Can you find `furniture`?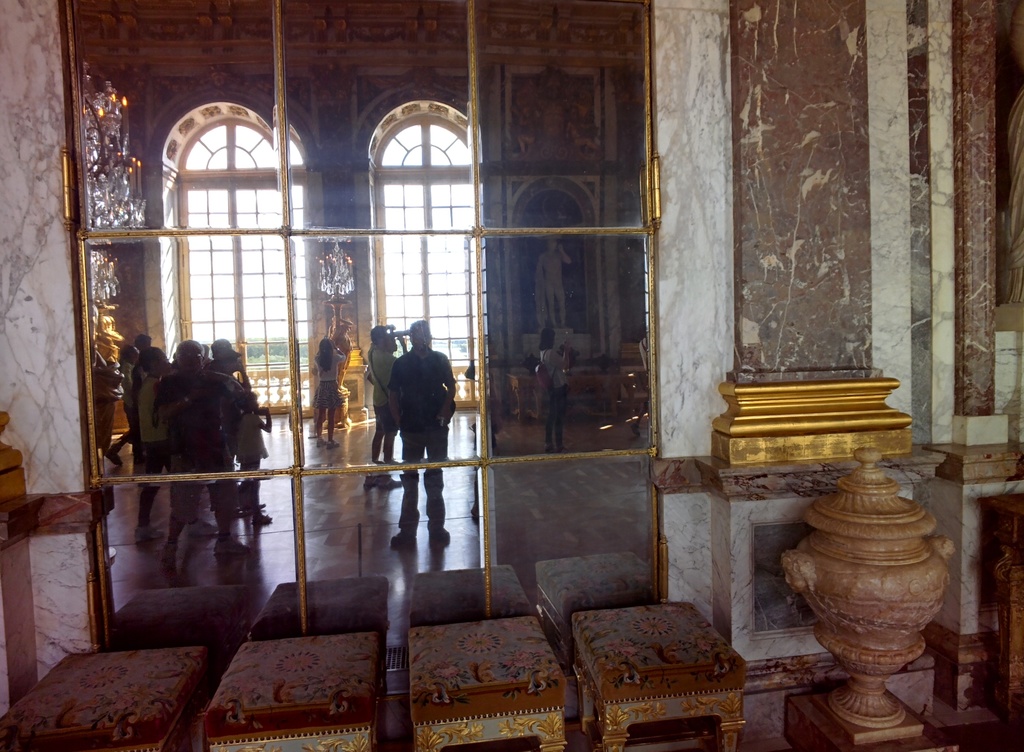
Yes, bounding box: (x1=409, y1=612, x2=570, y2=751).
